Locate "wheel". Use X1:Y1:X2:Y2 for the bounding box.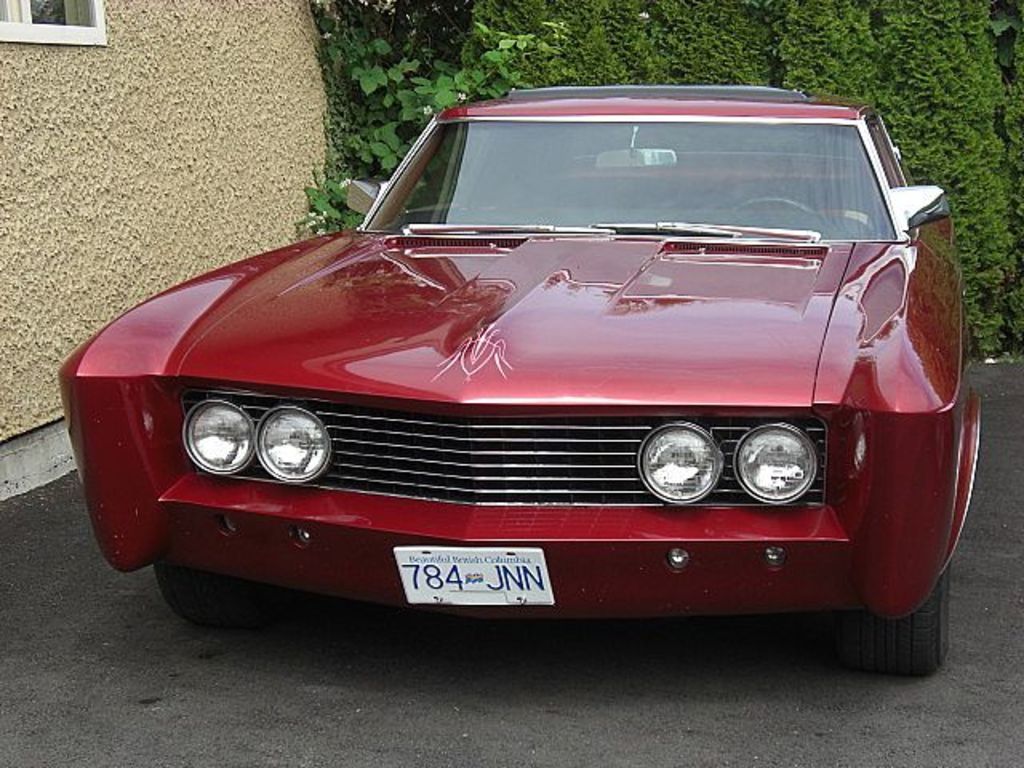
726:192:814:214.
